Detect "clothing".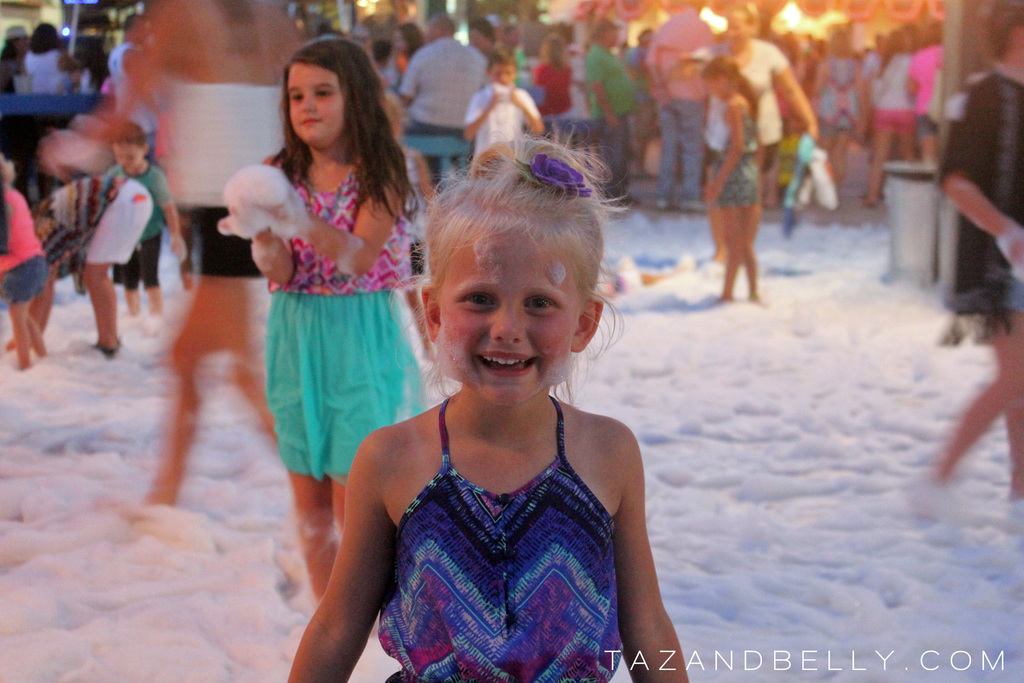
Detected at (left=935, top=67, right=1023, bottom=315).
